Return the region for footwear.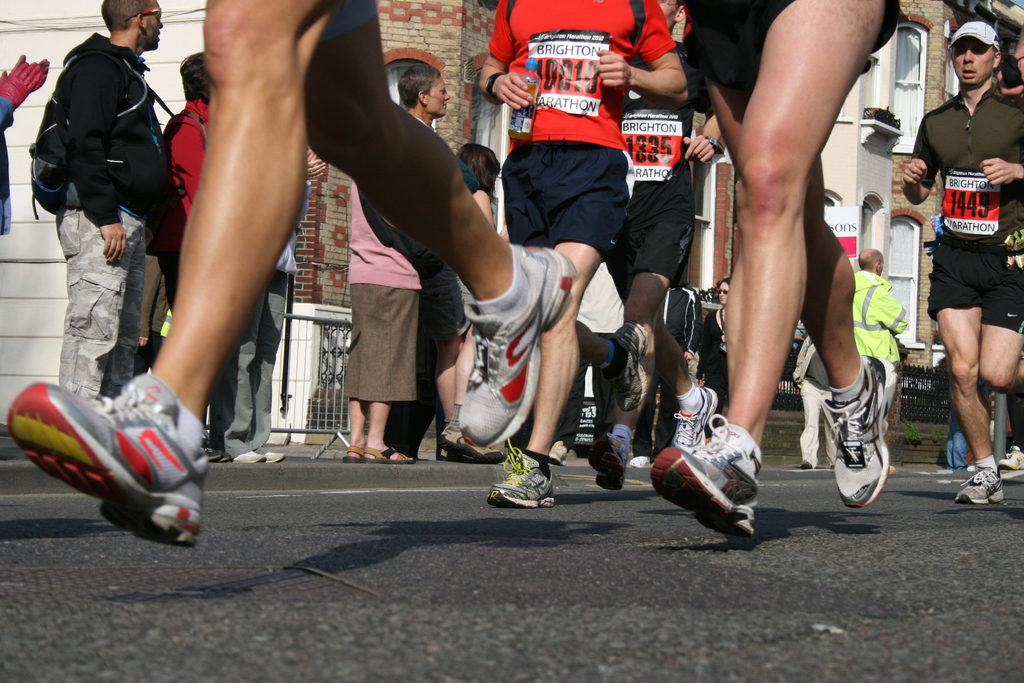
rect(546, 443, 568, 460).
